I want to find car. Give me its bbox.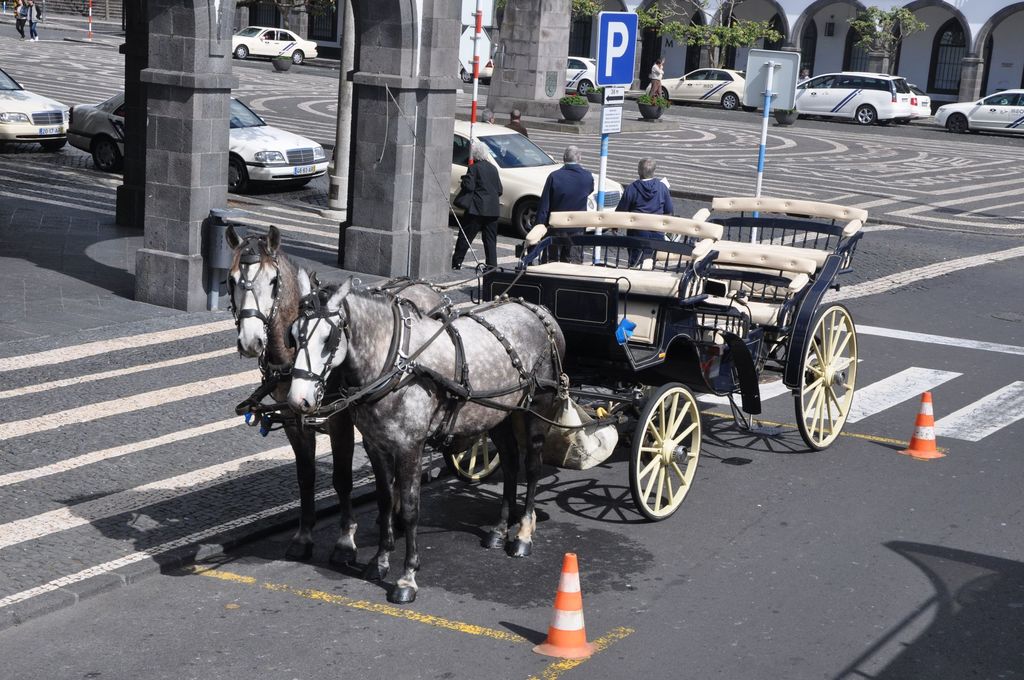
(x1=791, y1=70, x2=911, y2=125).
